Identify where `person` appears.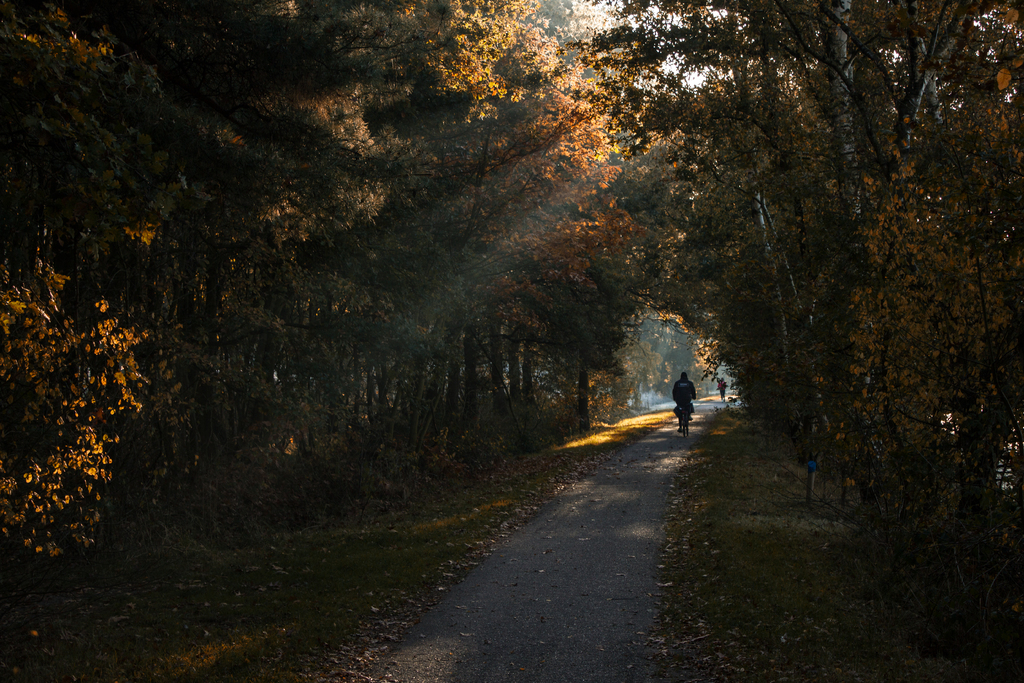
Appears at 674 370 702 417.
